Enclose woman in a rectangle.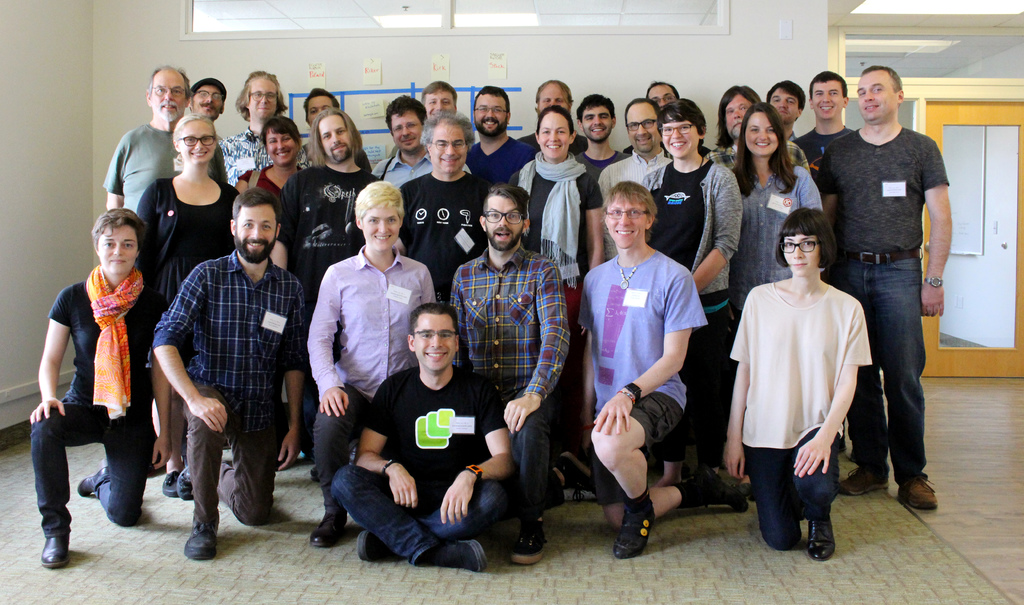
pyautogui.locateOnScreen(728, 202, 872, 561).
